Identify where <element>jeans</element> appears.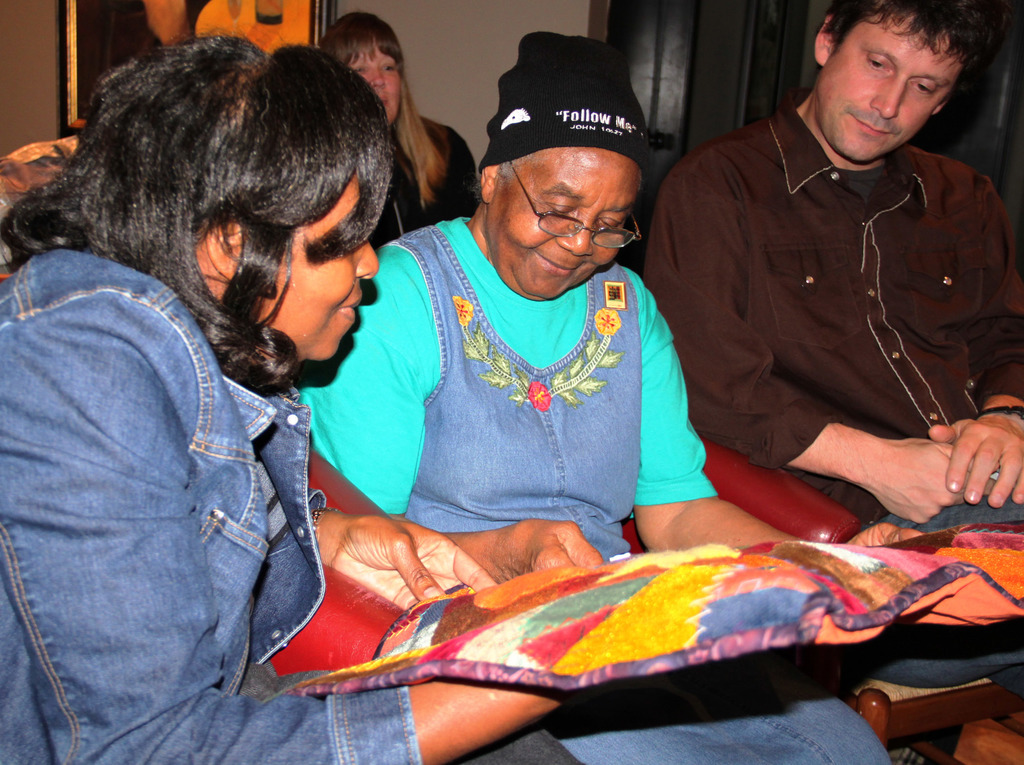
Appears at detection(380, 254, 896, 763).
